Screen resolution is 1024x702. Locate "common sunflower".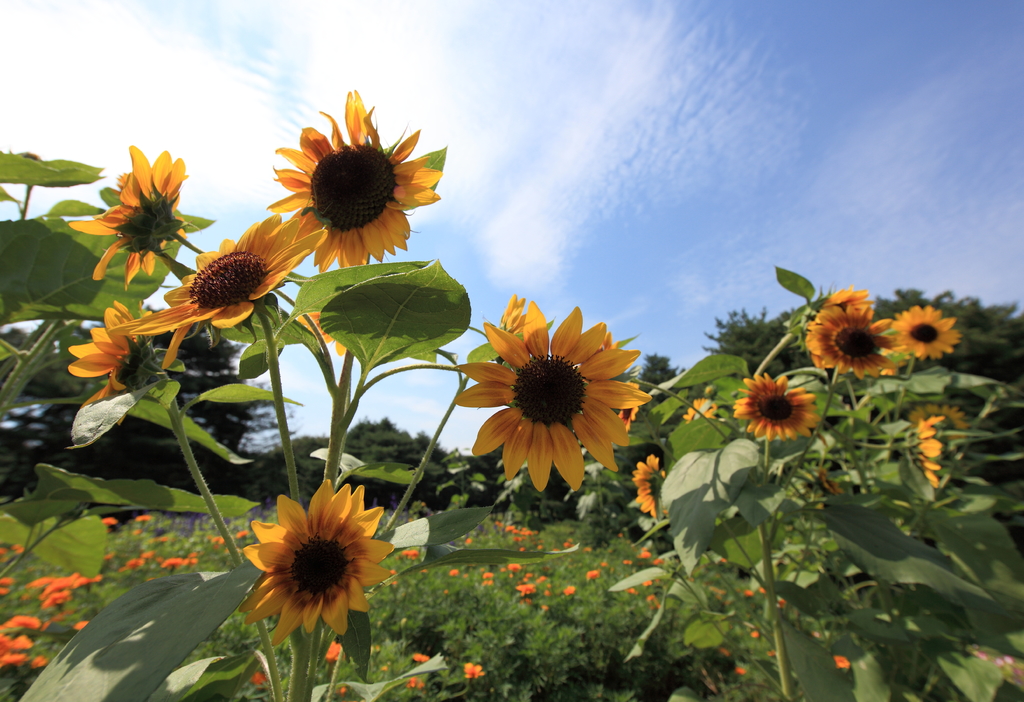
x1=902 y1=407 x2=964 y2=455.
